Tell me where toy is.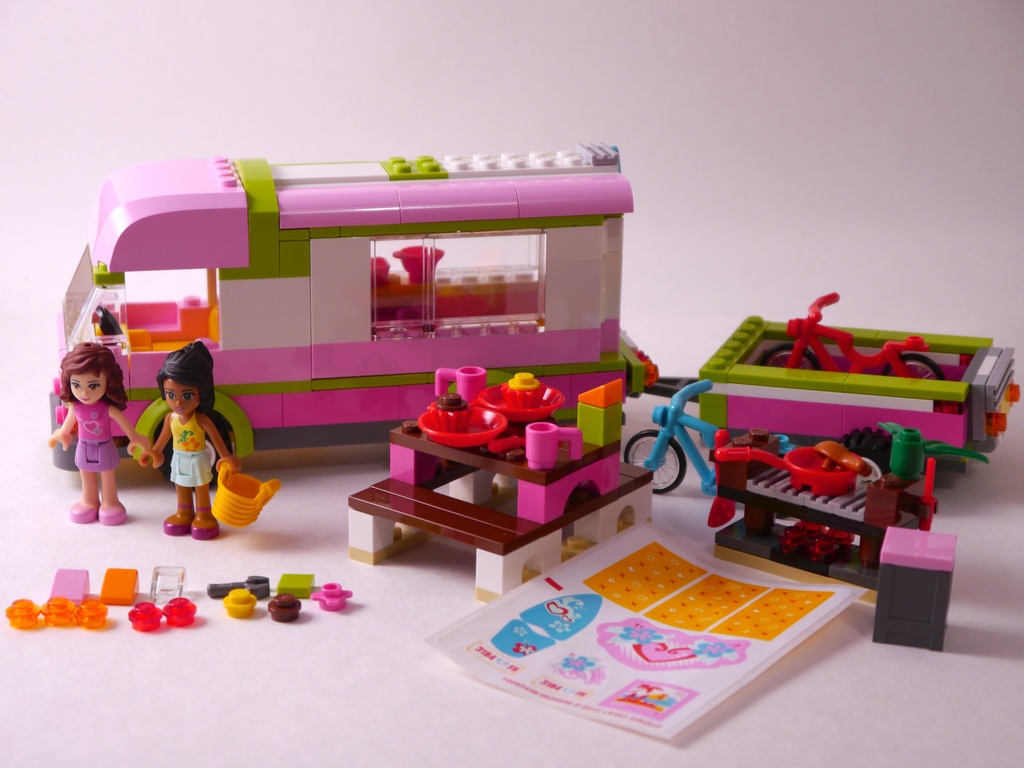
toy is at crop(62, 149, 630, 469).
